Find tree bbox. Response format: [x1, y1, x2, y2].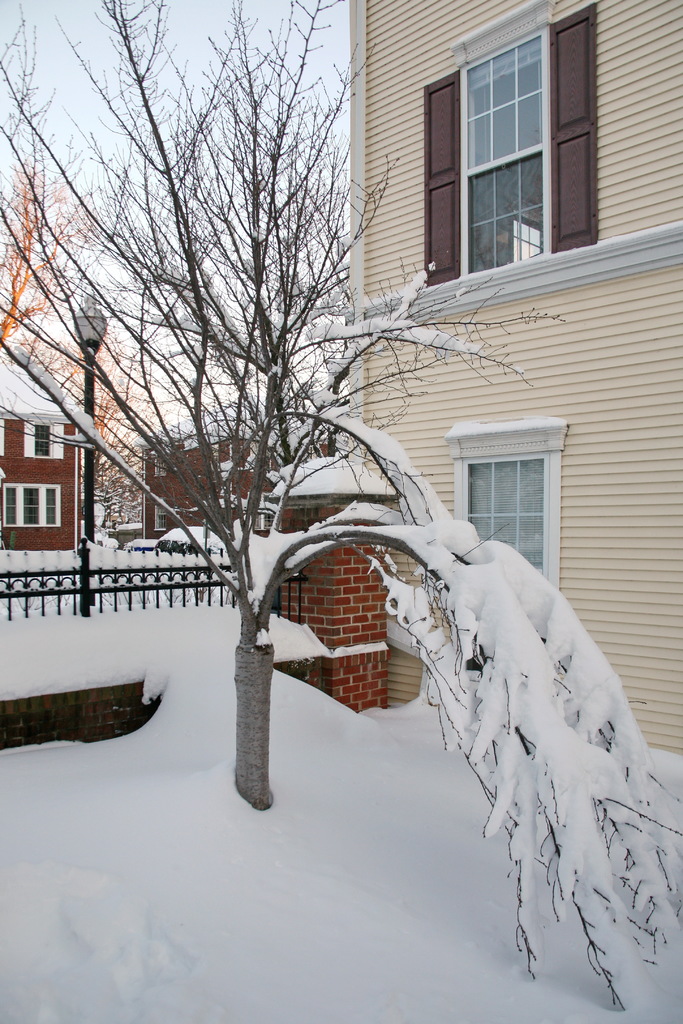
[70, 421, 149, 545].
